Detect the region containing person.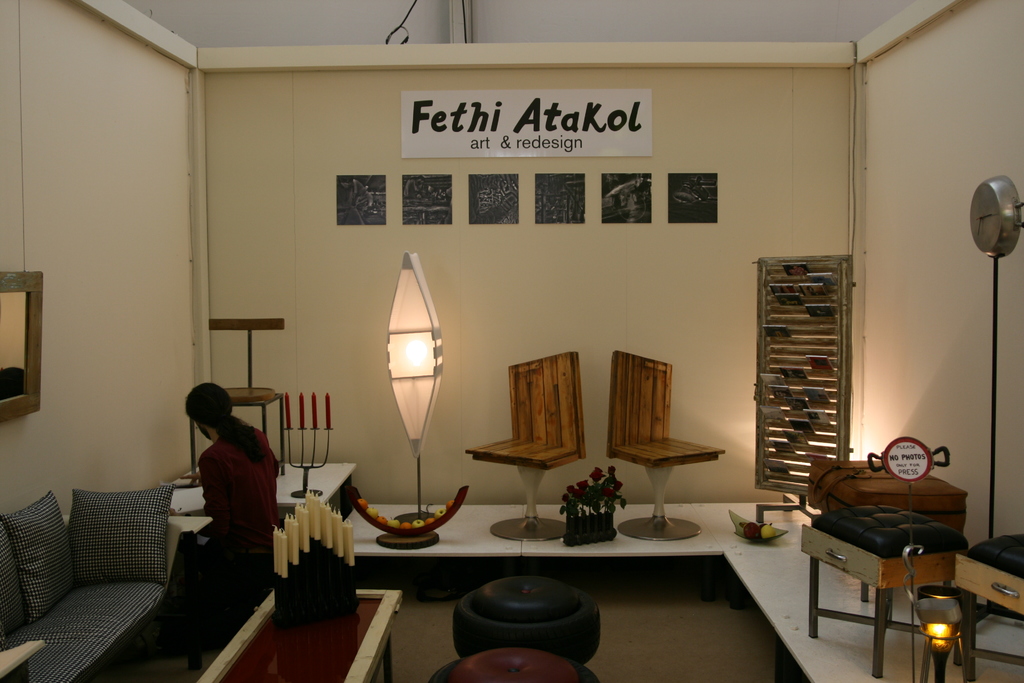
<box>180,383,280,597</box>.
